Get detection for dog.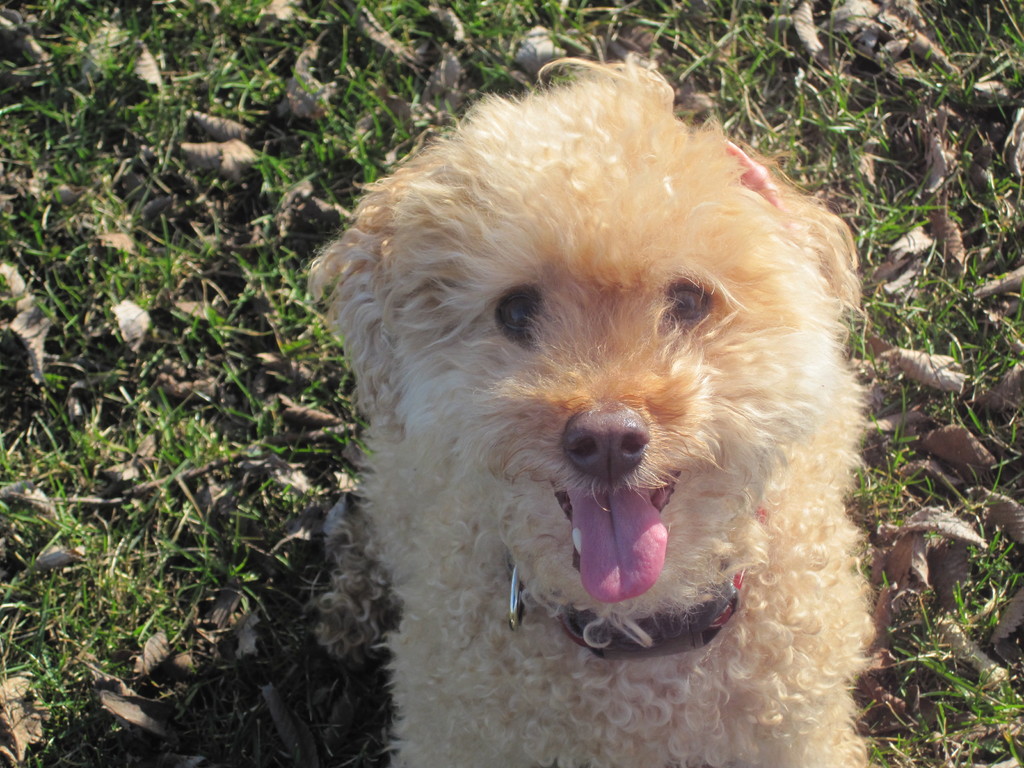
Detection: x1=298 y1=50 x2=874 y2=767.
